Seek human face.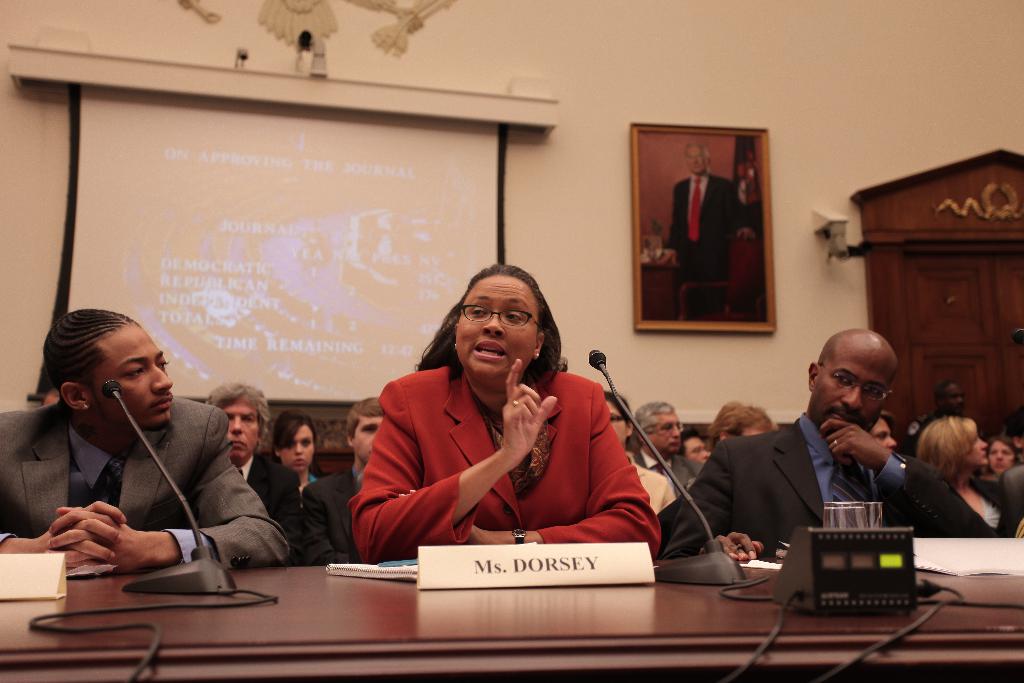
(left=813, top=341, right=890, bottom=427).
